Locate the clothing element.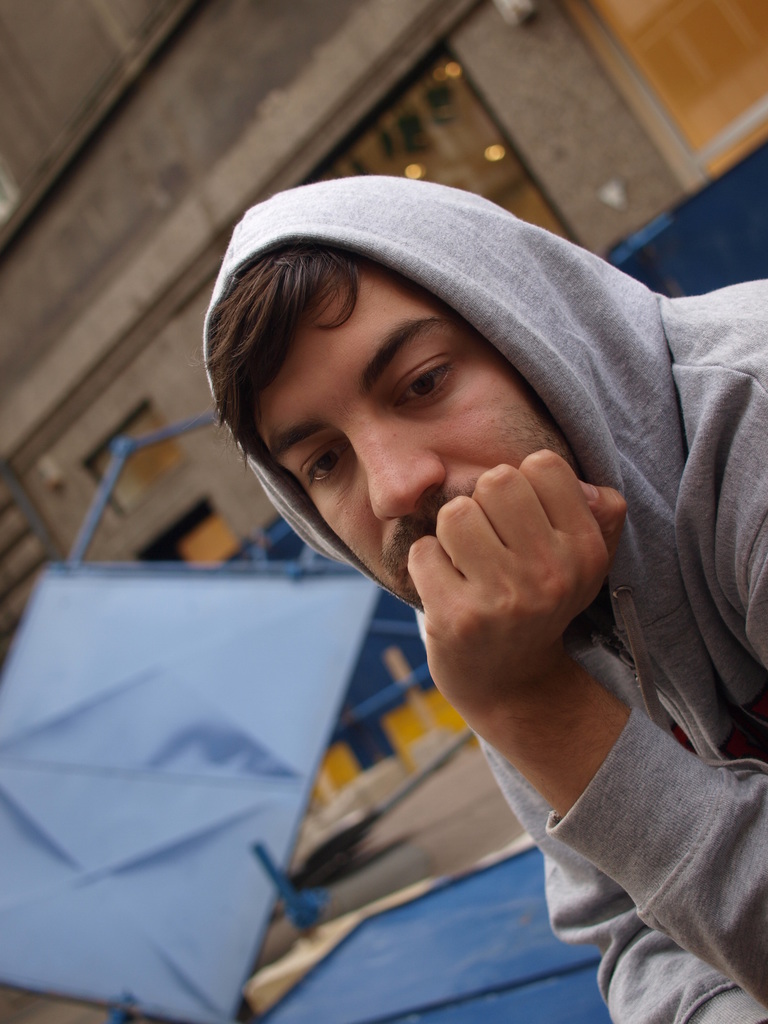
Element bbox: 122 176 767 993.
